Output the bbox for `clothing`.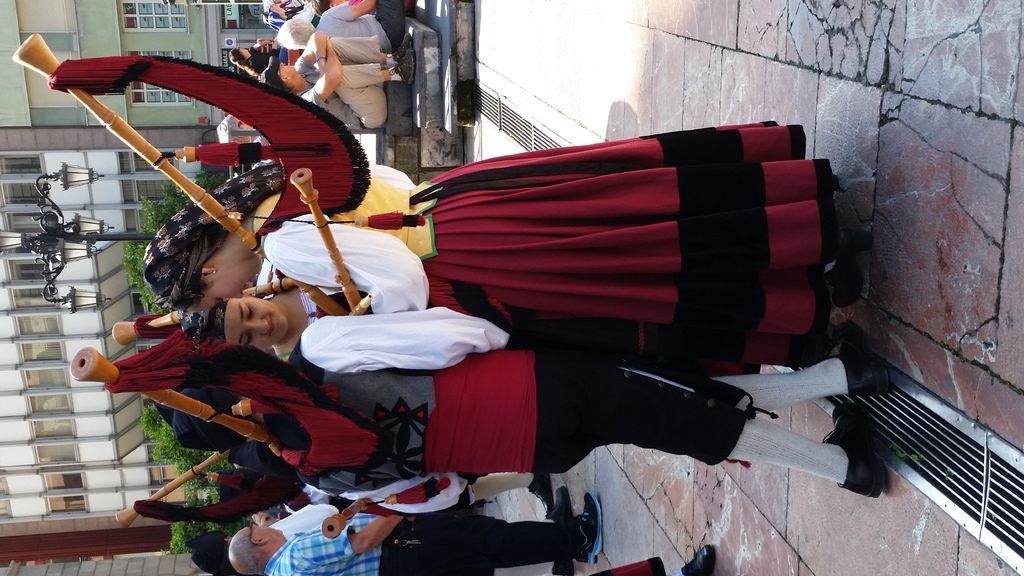
crop(140, 167, 284, 305).
